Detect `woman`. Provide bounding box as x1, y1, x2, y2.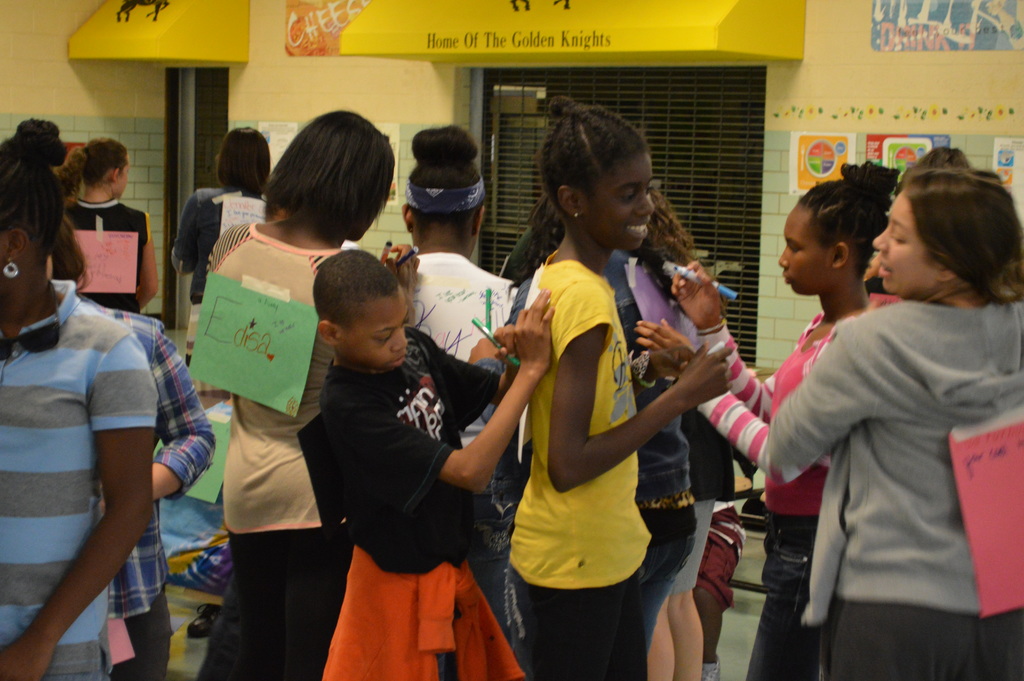
644, 407, 737, 680.
